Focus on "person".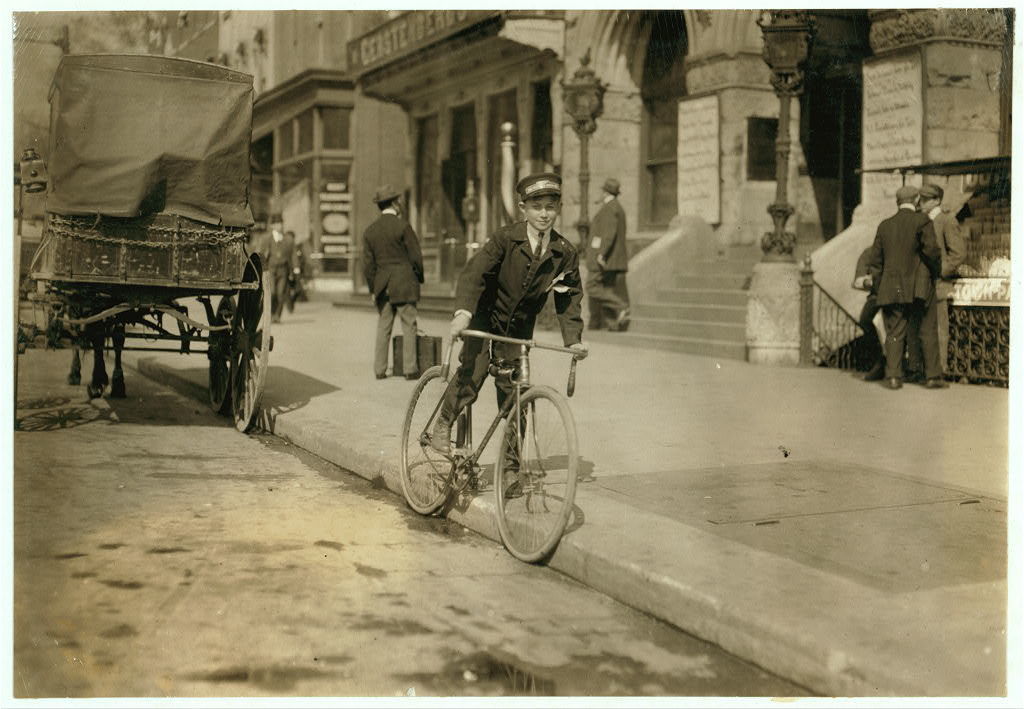
Focused at x1=913, y1=180, x2=967, y2=383.
